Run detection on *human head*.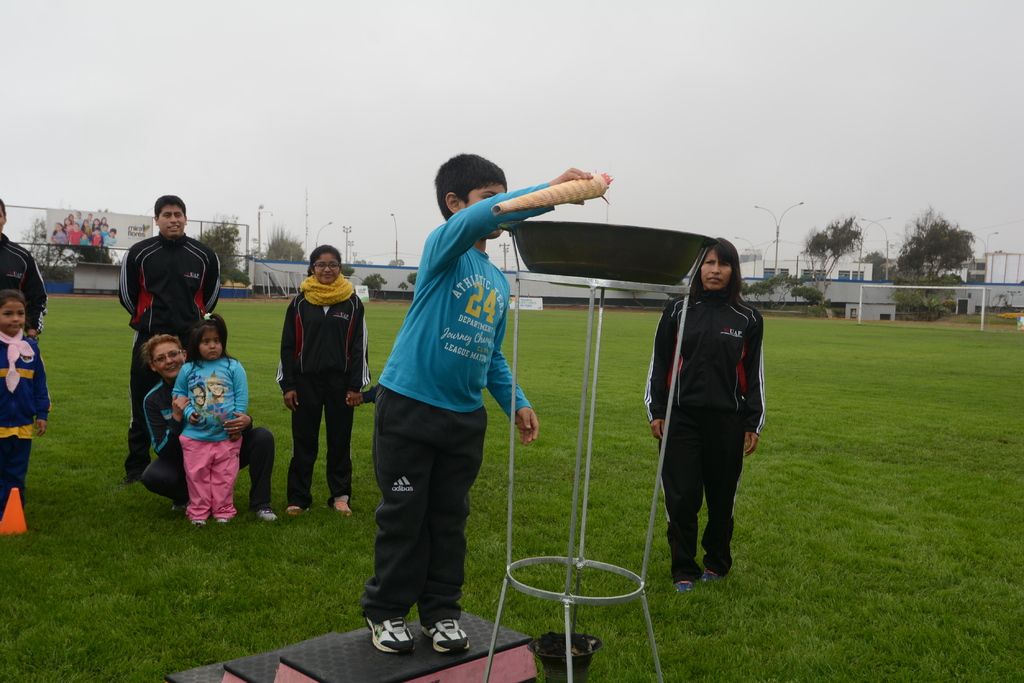
Result: <box>190,311,230,362</box>.
